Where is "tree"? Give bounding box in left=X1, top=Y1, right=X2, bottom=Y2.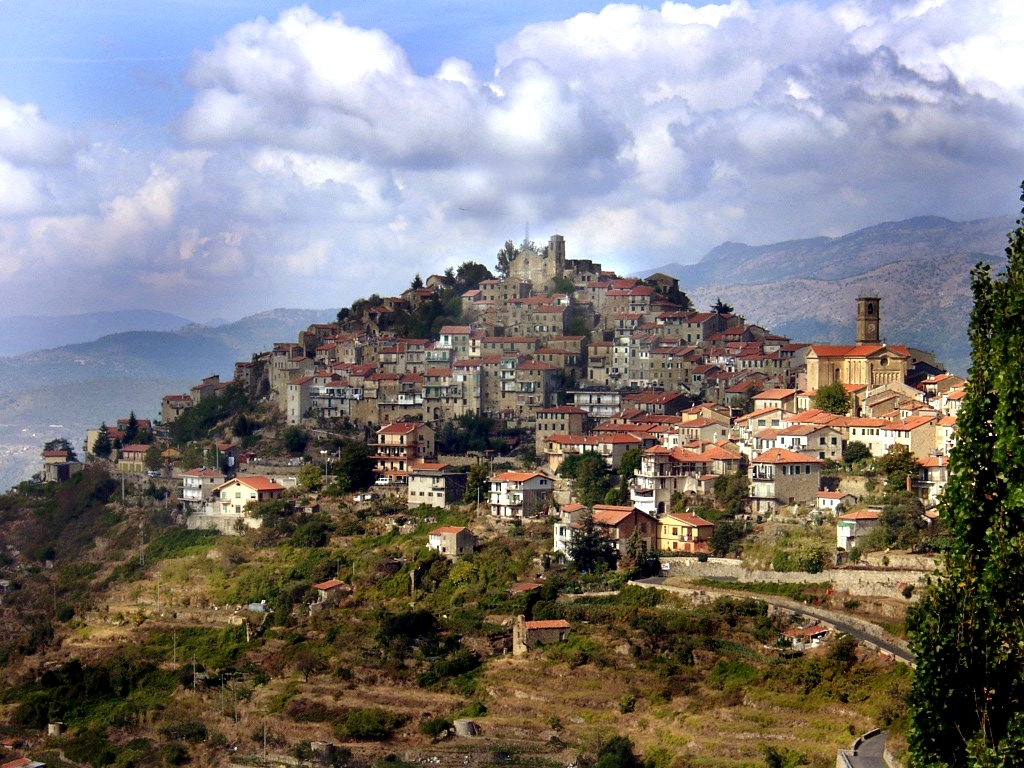
left=708, top=296, right=733, bottom=314.
